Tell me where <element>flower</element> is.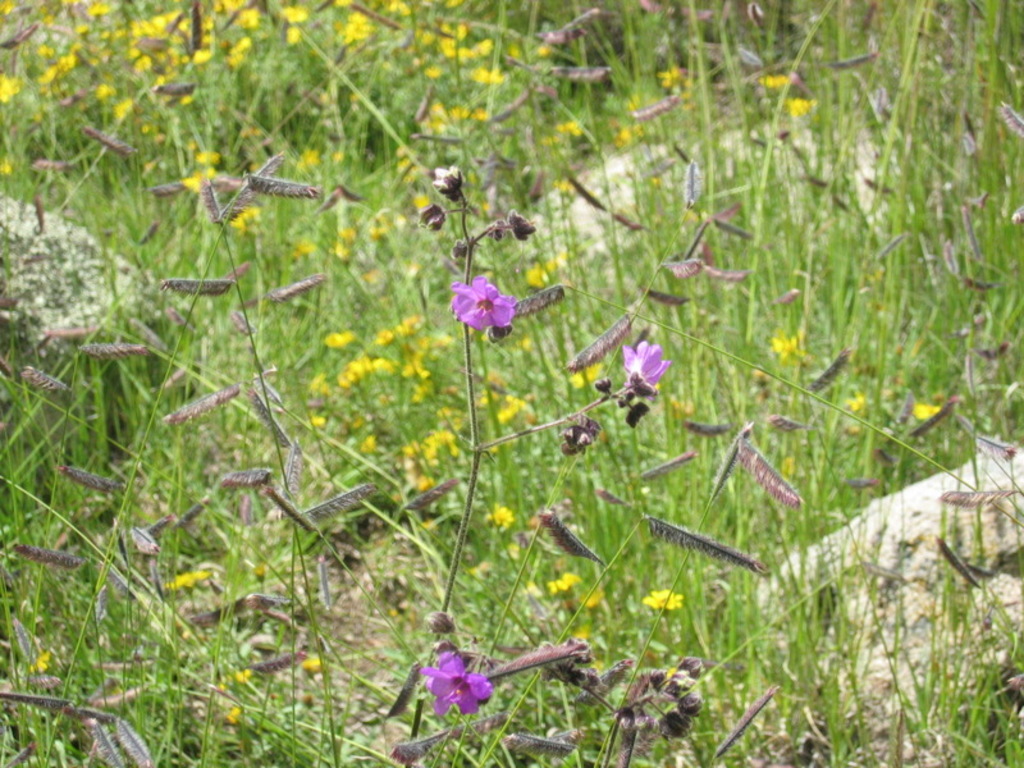
<element>flower</element> is at x1=627 y1=338 x2=667 y2=399.
